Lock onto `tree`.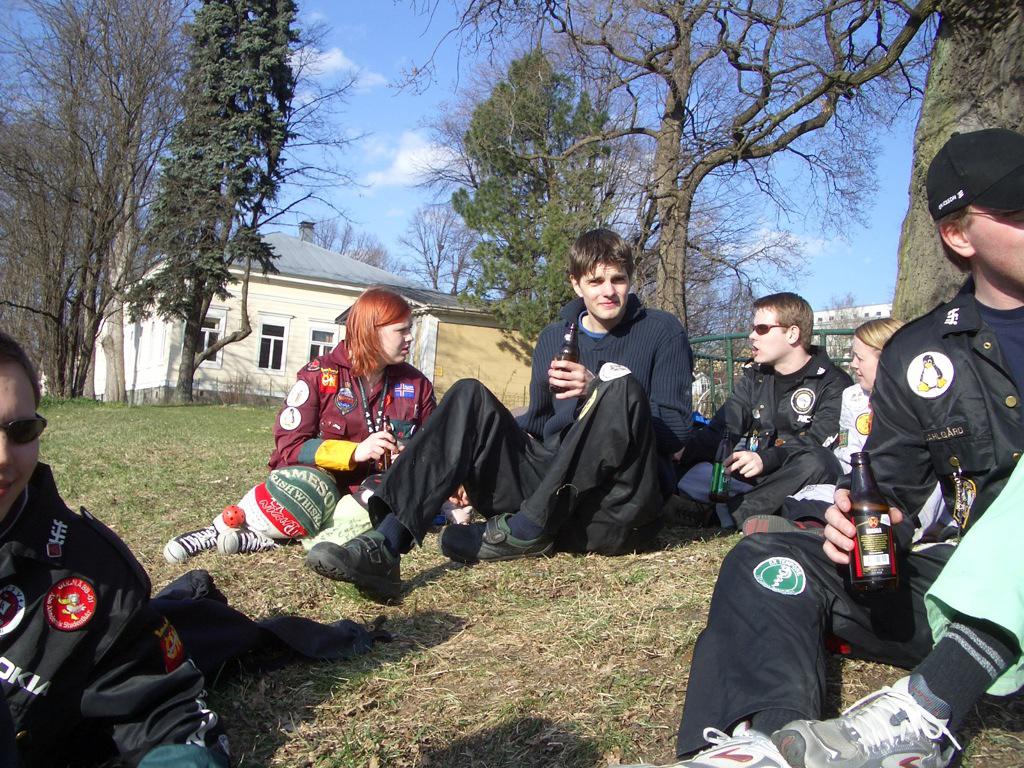
Locked: [left=155, top=0, right=320, bottom=440].
